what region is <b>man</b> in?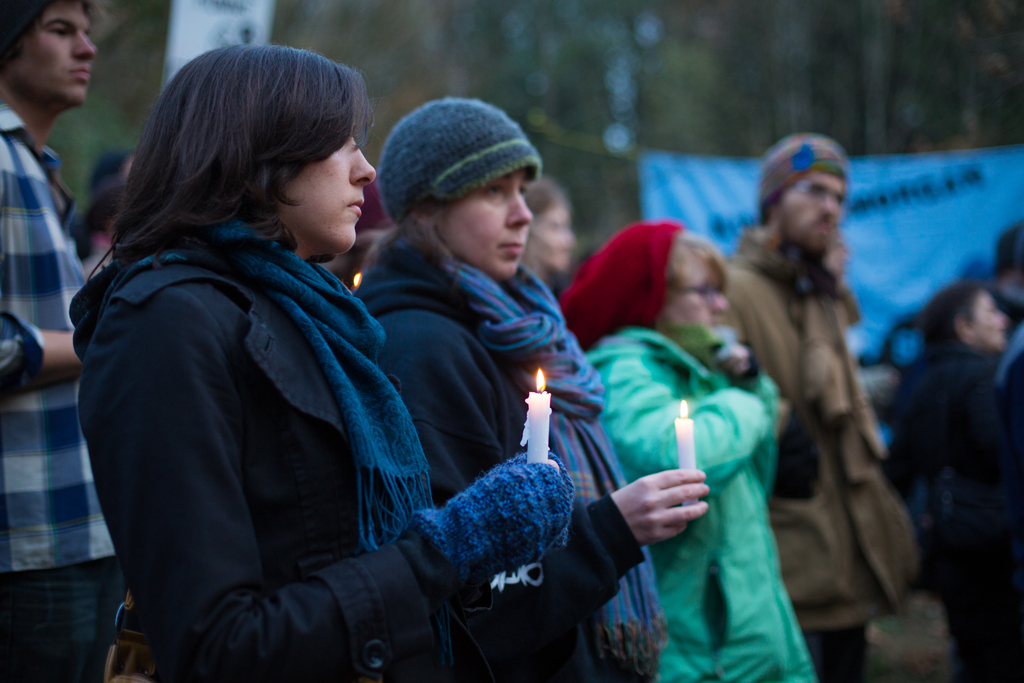
bbox(730, 137, 919, 661).
